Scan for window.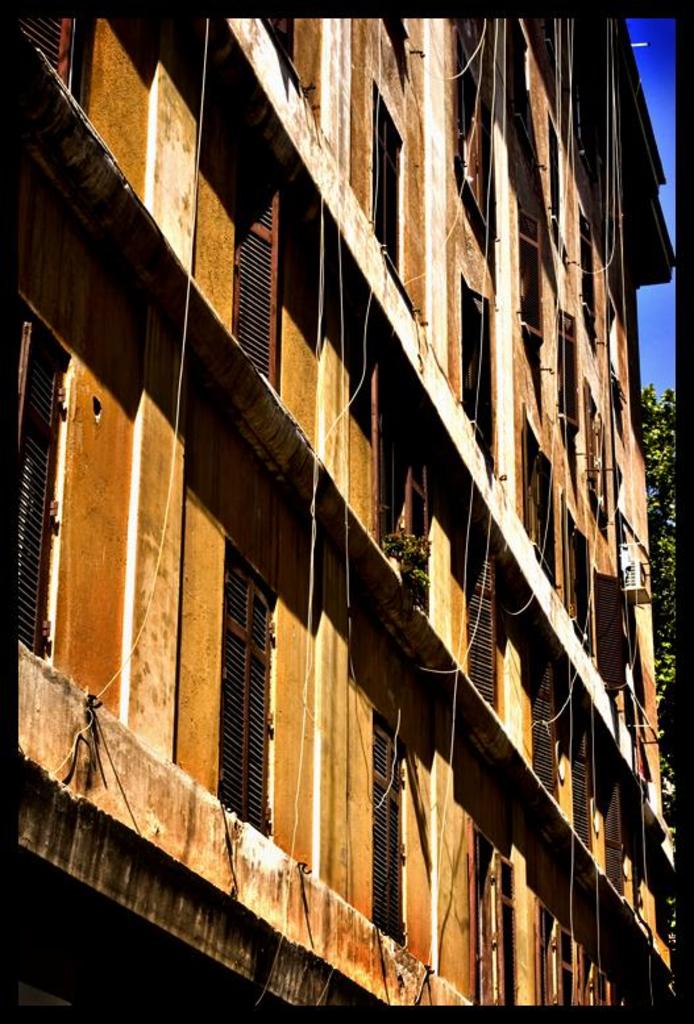
Scan result: box(471, 833, 516, 1002).
